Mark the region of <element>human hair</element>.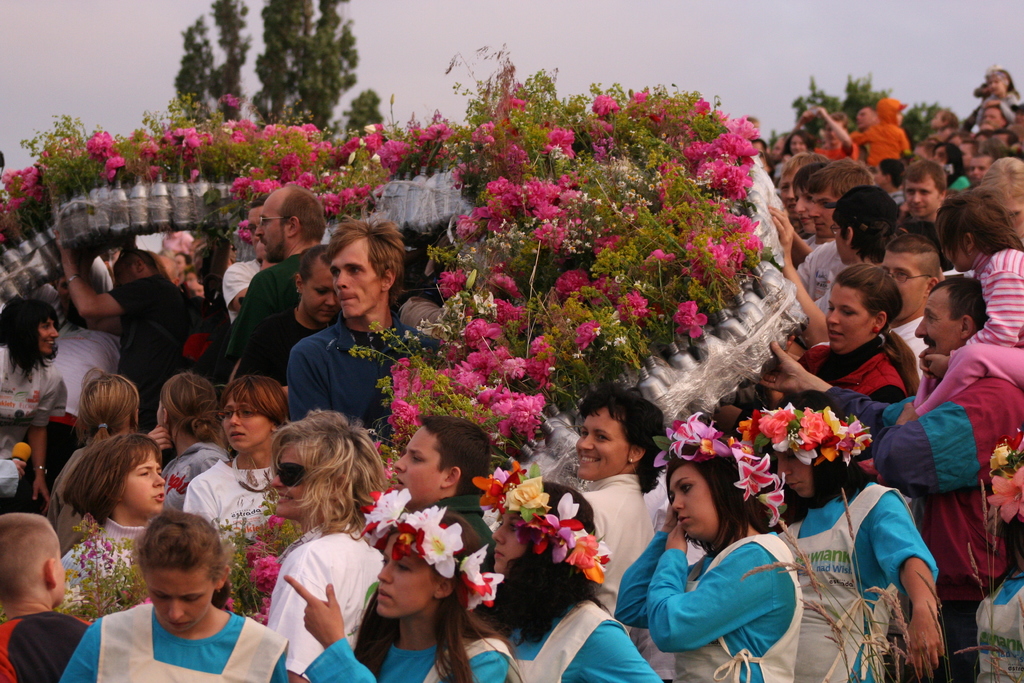
Region: <box>163,371,230,450</box>.
